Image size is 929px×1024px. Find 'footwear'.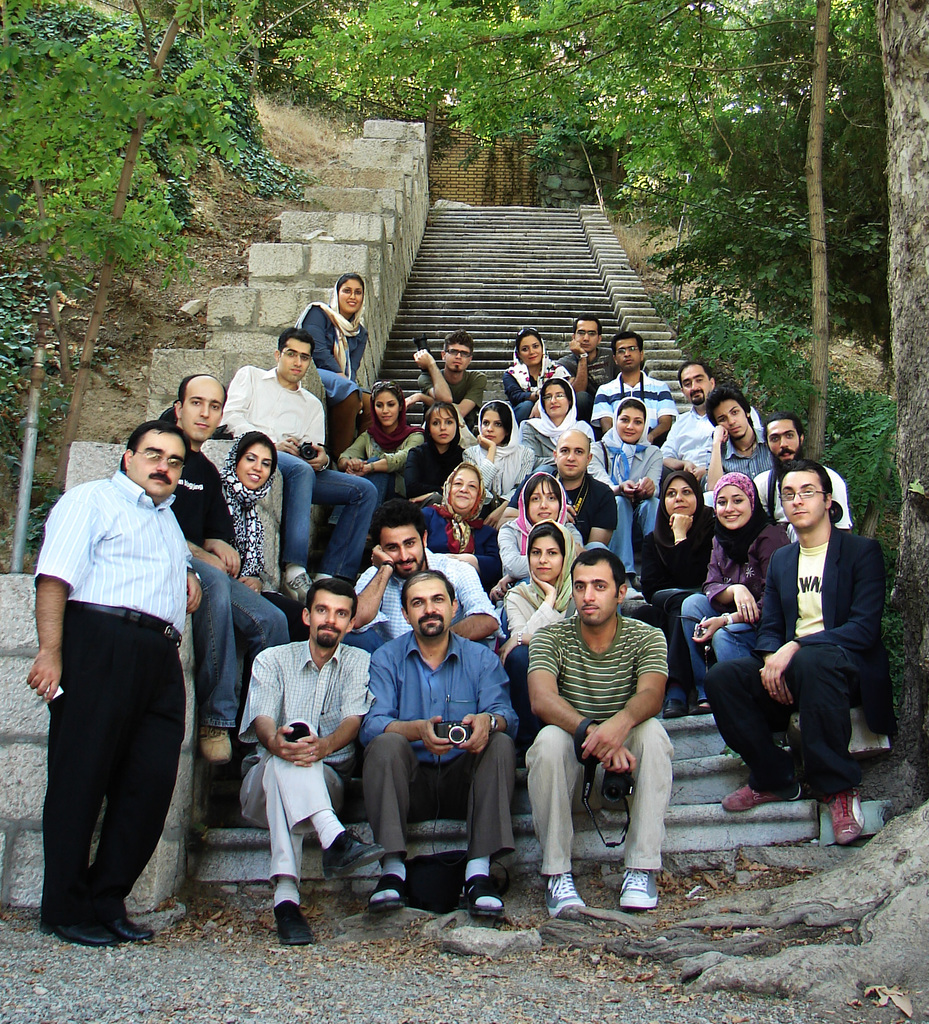
(left=626, top=588, right=644, bottom=603).
